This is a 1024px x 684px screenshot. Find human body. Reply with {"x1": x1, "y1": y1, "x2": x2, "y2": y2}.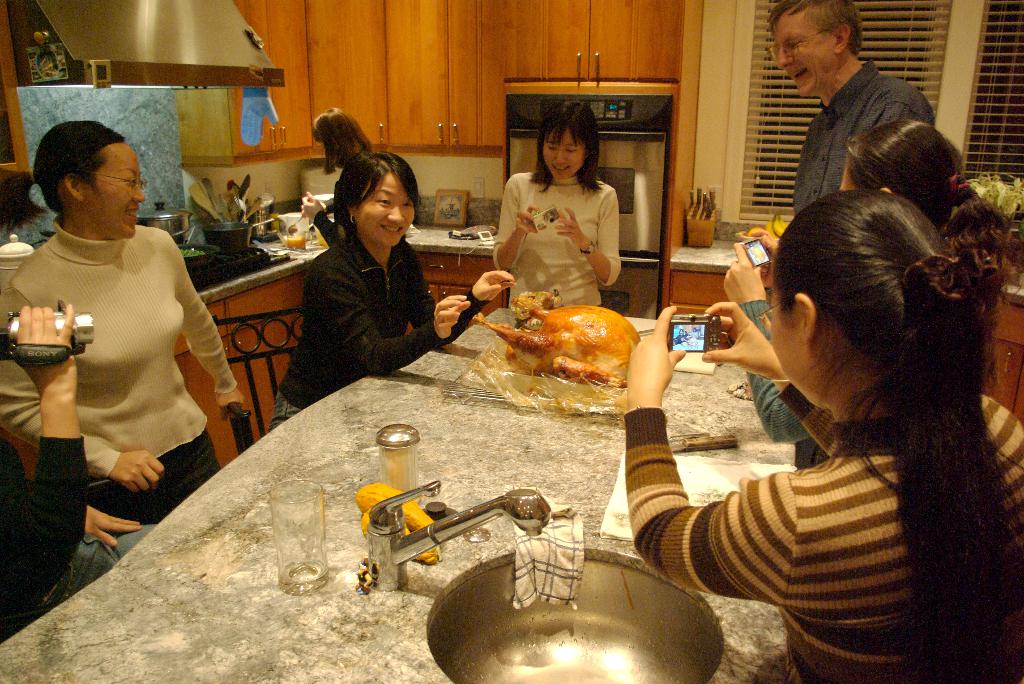
{"x1": 16, "y1": 142, "x2": 231, "y2": 560}.
